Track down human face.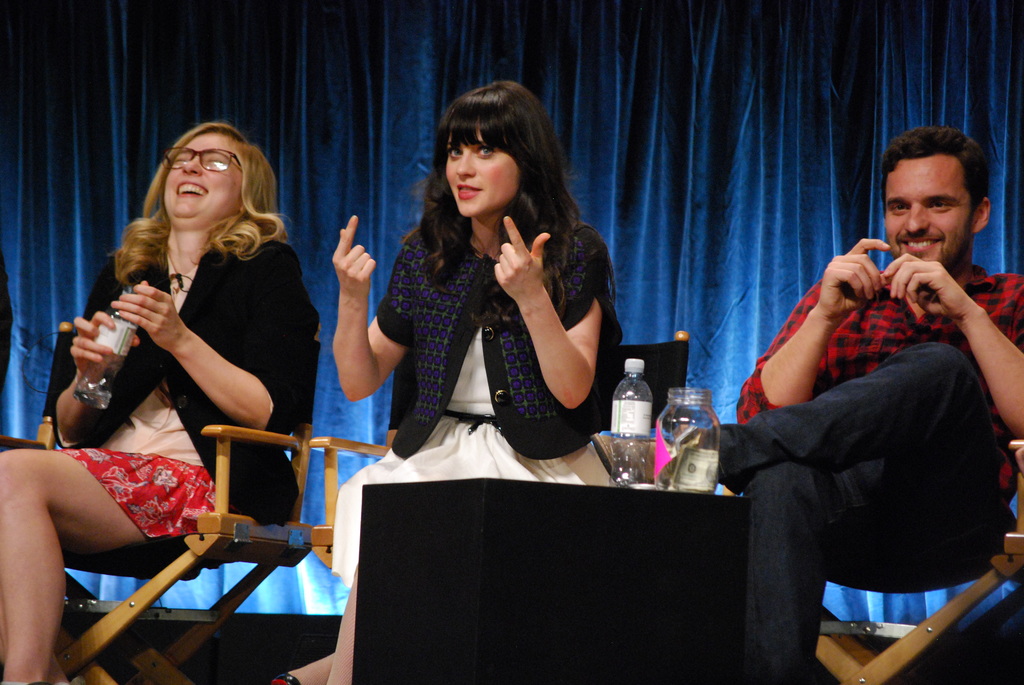
Tracked to <bbox>885, 159, 972, 271</bbox>.
